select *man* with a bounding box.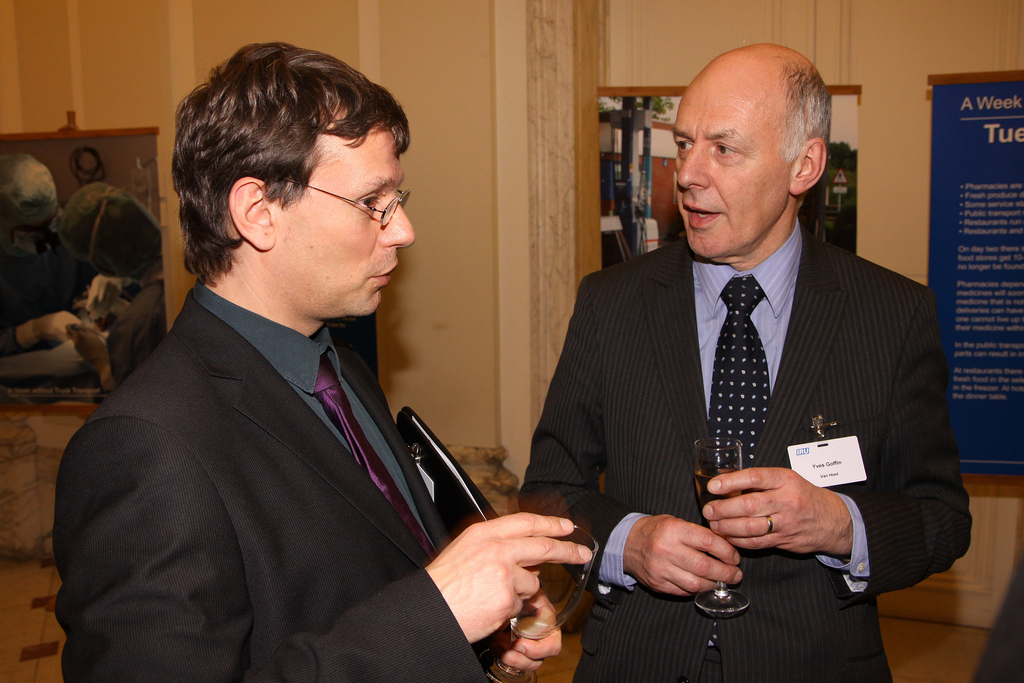
(515,42,977,682).
